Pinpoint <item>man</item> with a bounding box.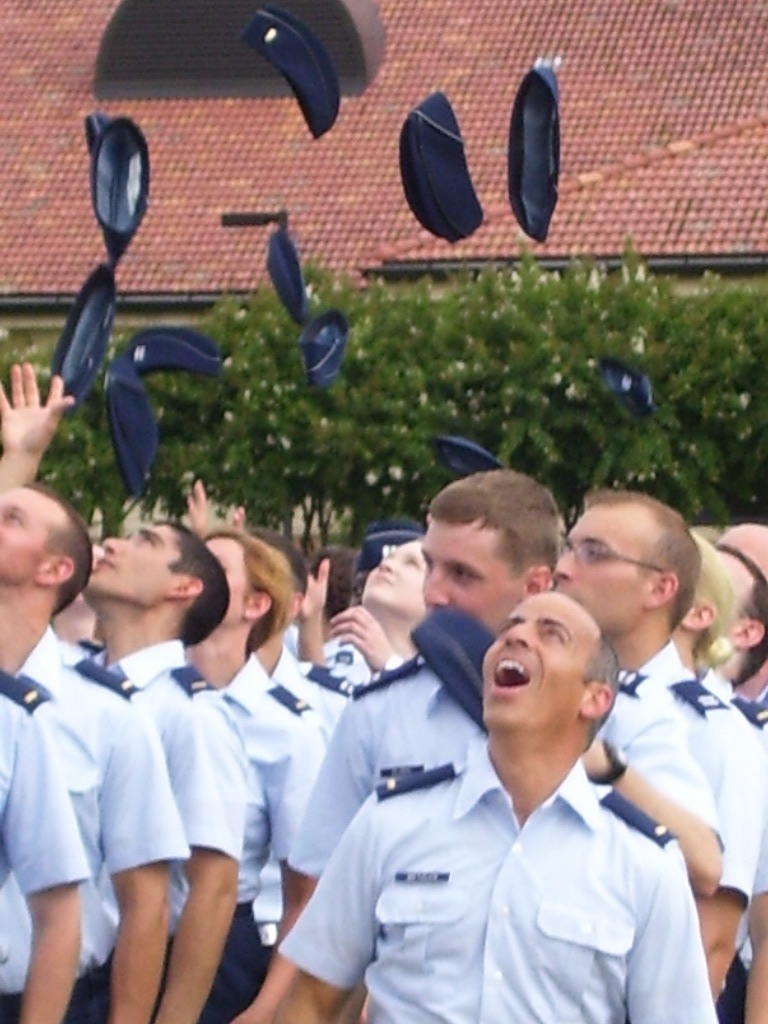
(53, 540, 103, 646).
